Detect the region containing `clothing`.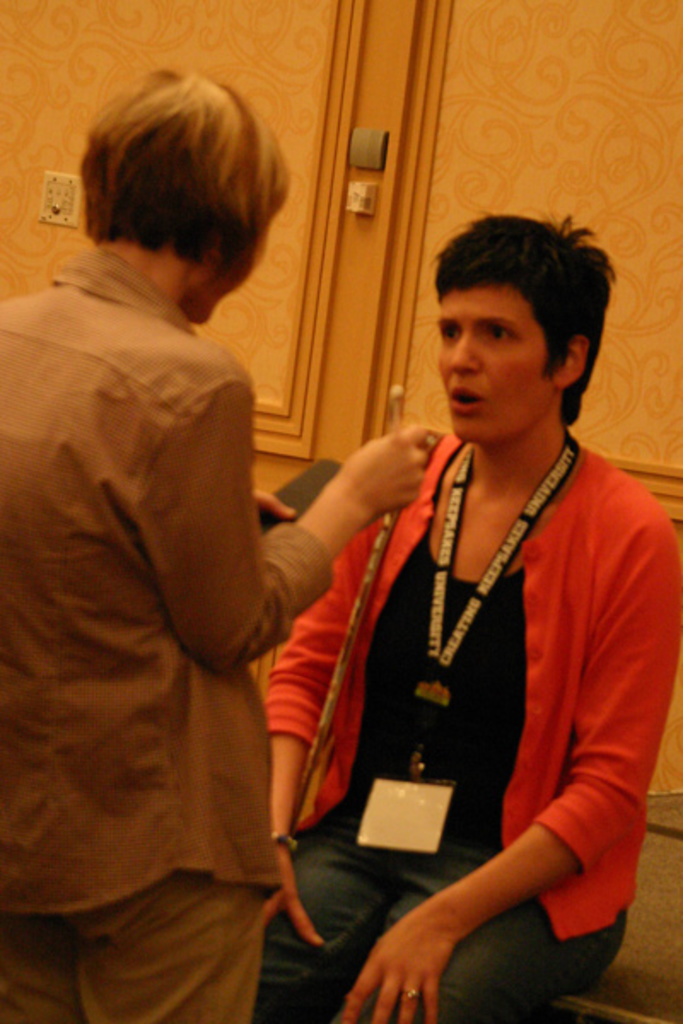
{"left": 0, "top": 251, "right": 331, "bottom": 1022}.
